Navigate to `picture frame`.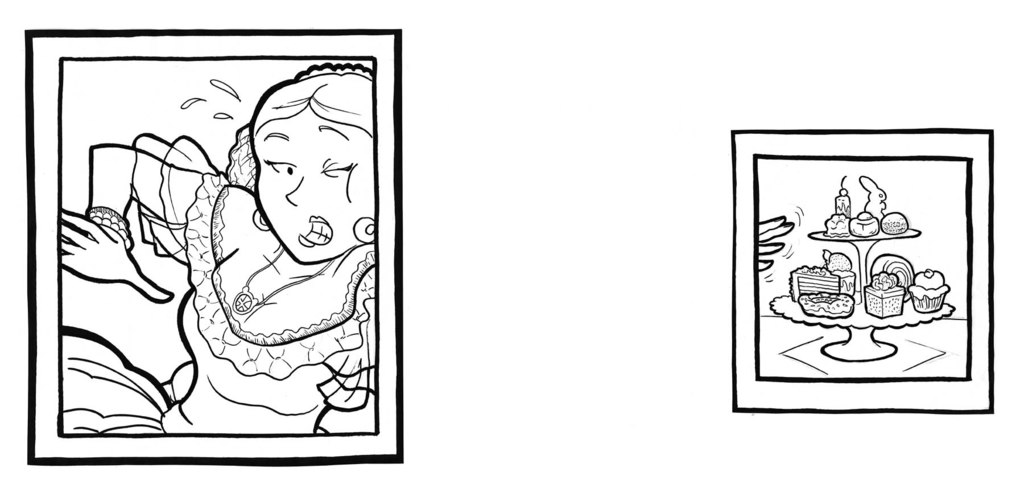
Navigation target: select_region(728, 131, 993, 414).
